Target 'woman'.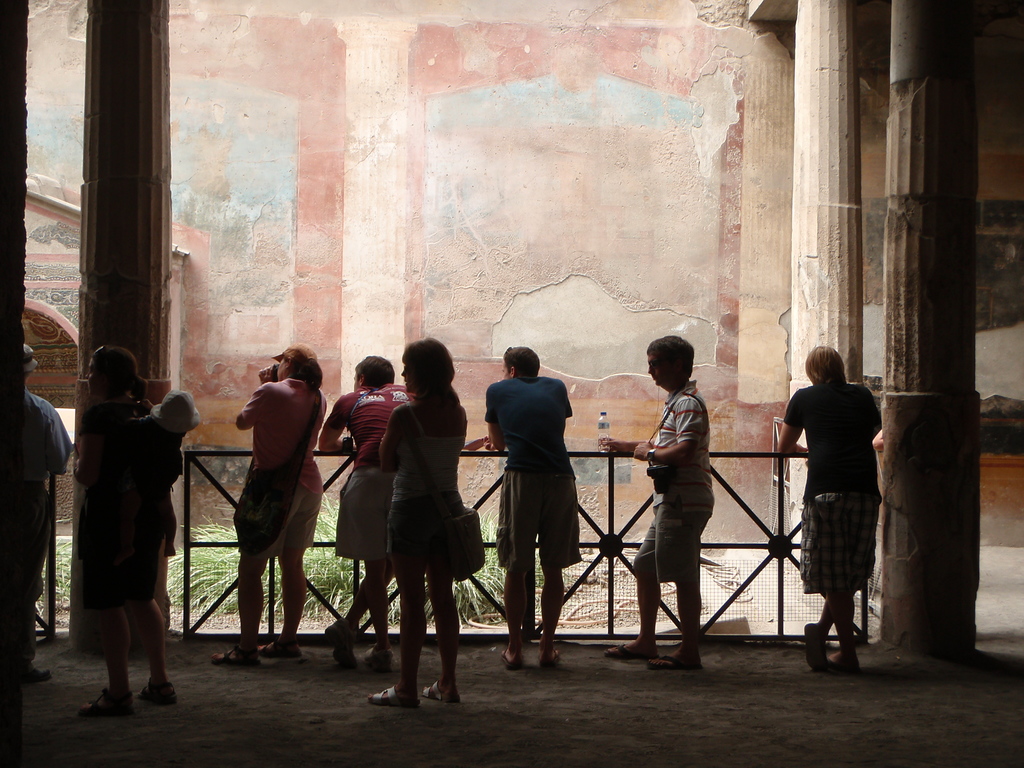
Target region: rect(373, 337, 466, 707).
